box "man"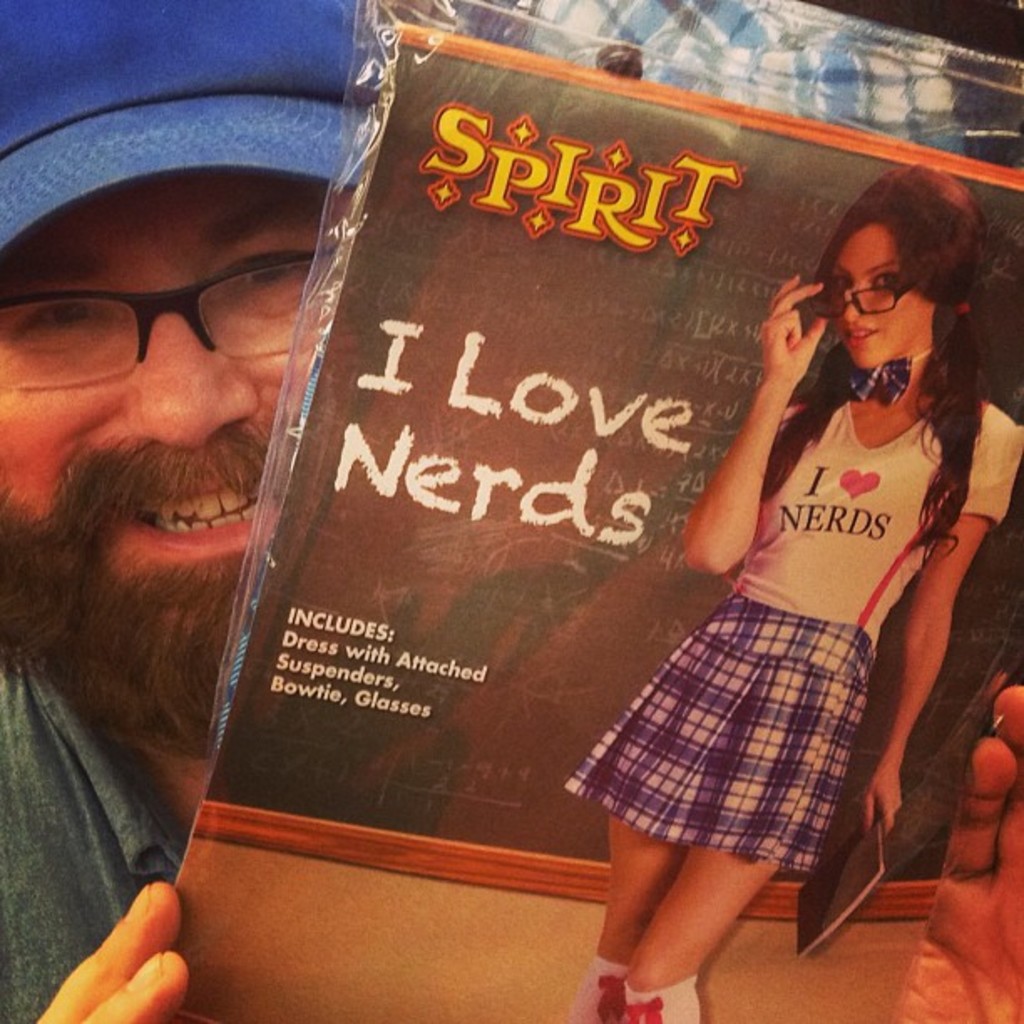
(left=0, top=0, right=1022, bottom=1022)
